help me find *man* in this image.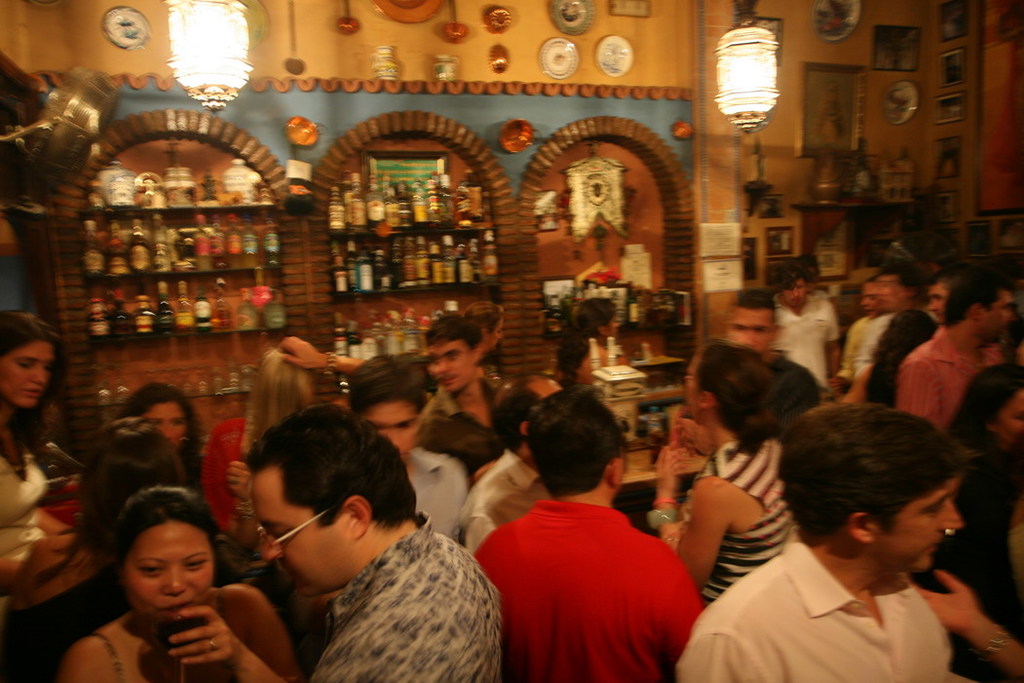
Found it: bbox=(852, 262, 940, 404).
